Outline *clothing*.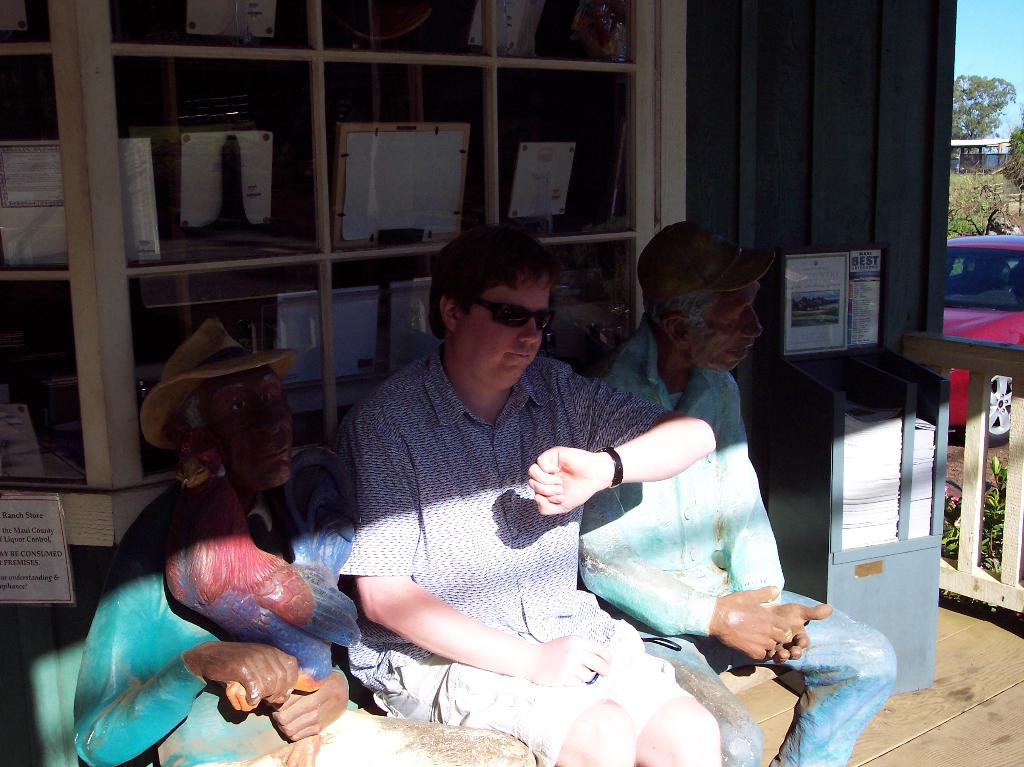
Outline: box=[335, 284, 676, 744].
